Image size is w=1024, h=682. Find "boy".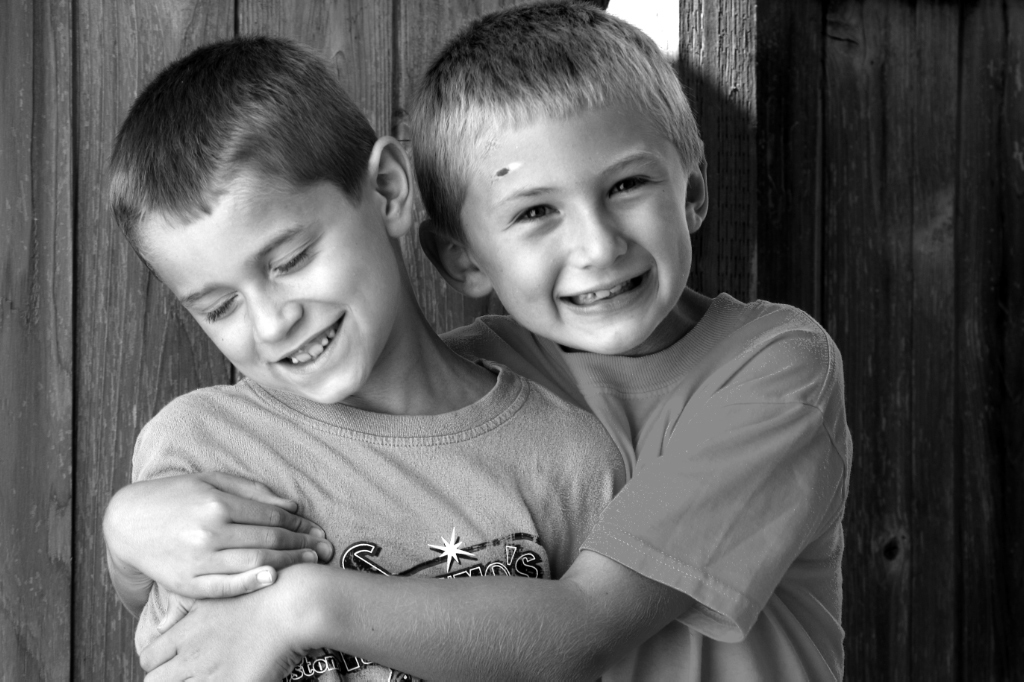
<bbox>106, 34, 659, 681</bbox>.
